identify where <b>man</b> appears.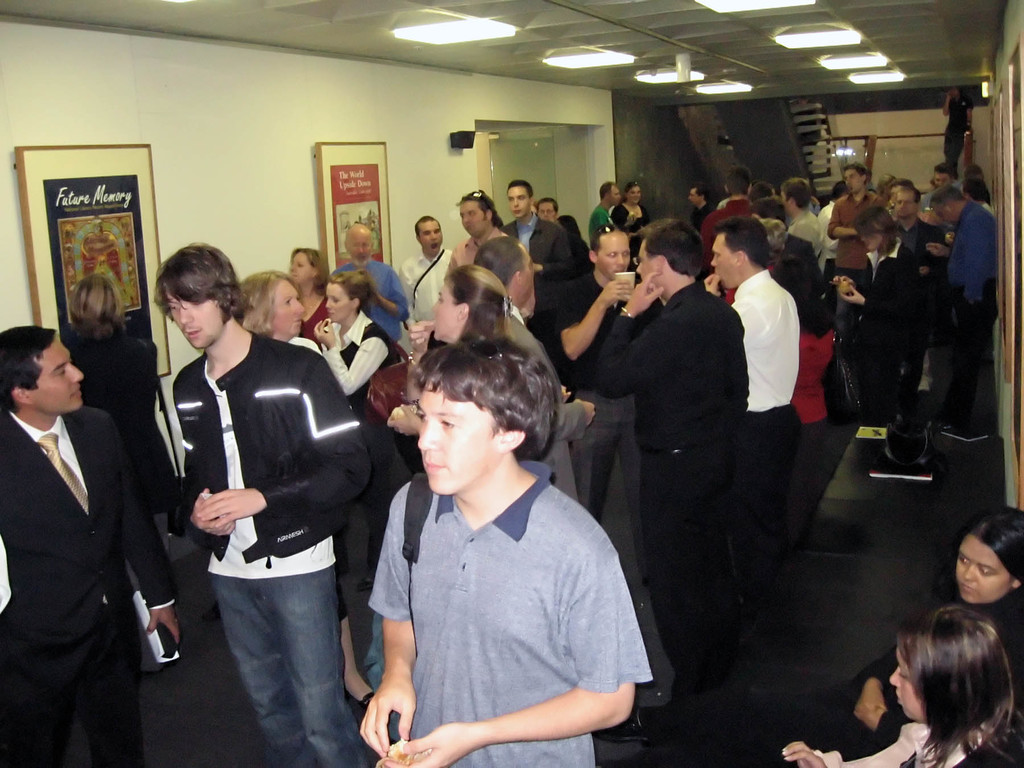
Appears at <bbox>584, 182, 621, 253</bbox>.
